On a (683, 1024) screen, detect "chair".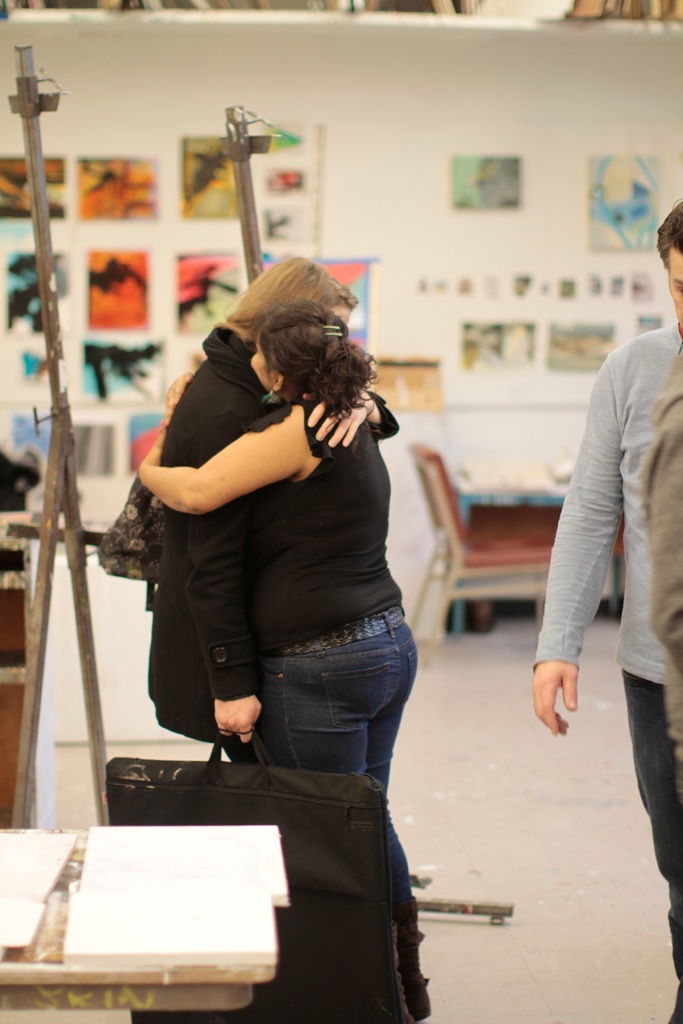
(left=402, top=448, right=569, bottom=671).
